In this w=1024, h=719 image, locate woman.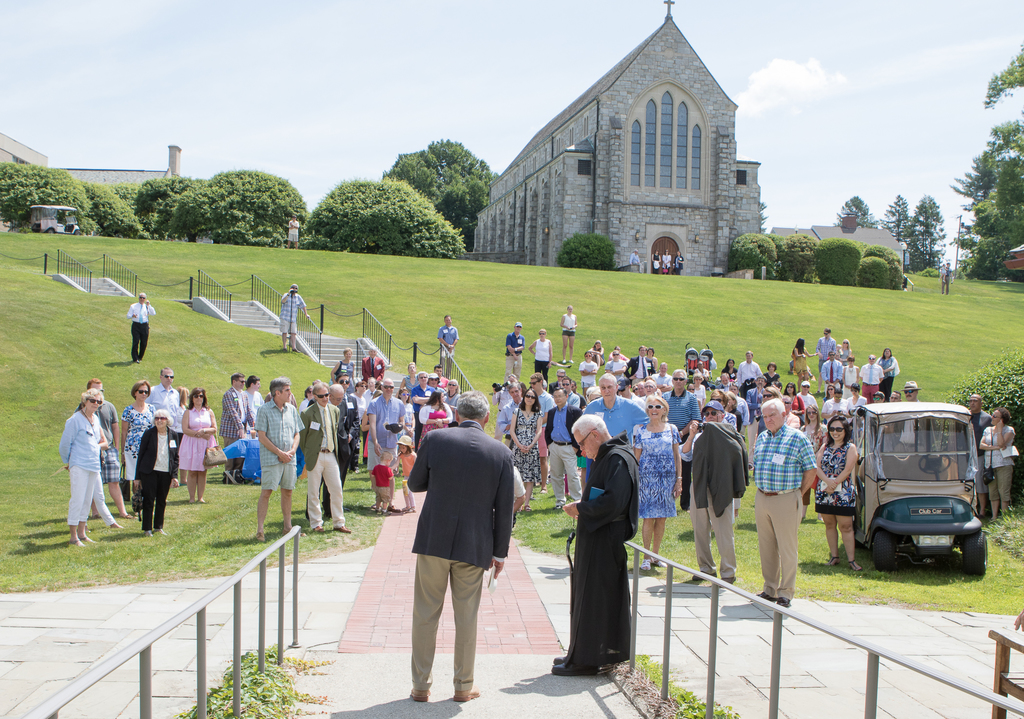
Bounding box: (left=877, top=346, right=900, bottom=400).
